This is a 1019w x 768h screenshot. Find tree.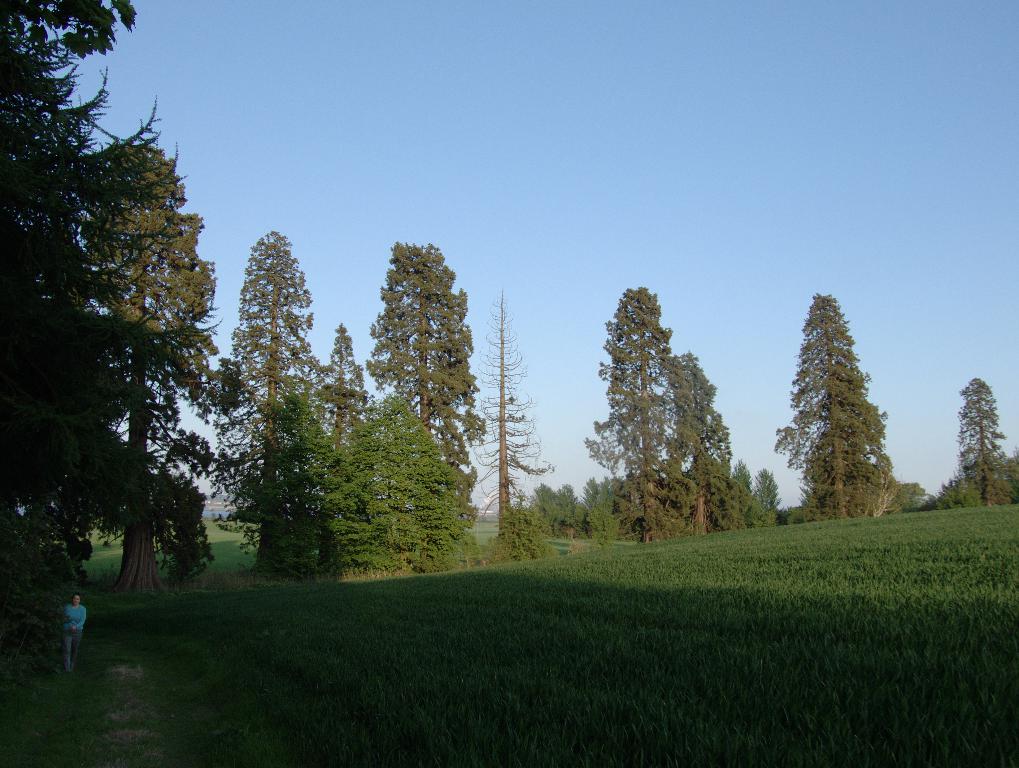
Bounding box: [578, 287, 702, 544].
